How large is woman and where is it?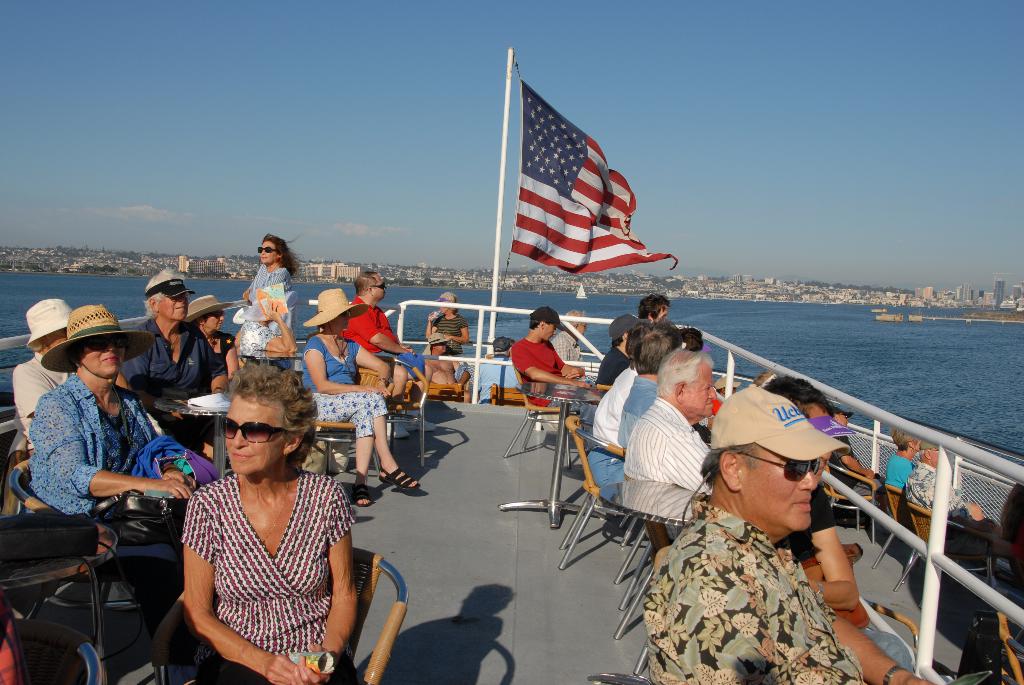
Bounding box: rect(185, 295, 235, 368).
